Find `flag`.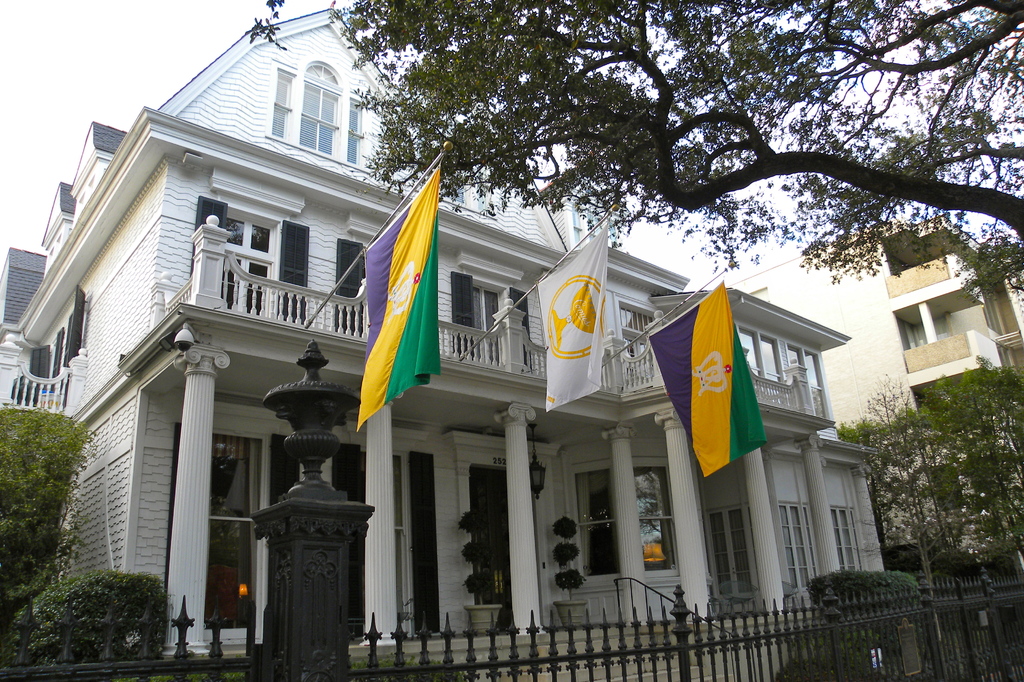
[left=536, top=212, right=607, bottom=418].
